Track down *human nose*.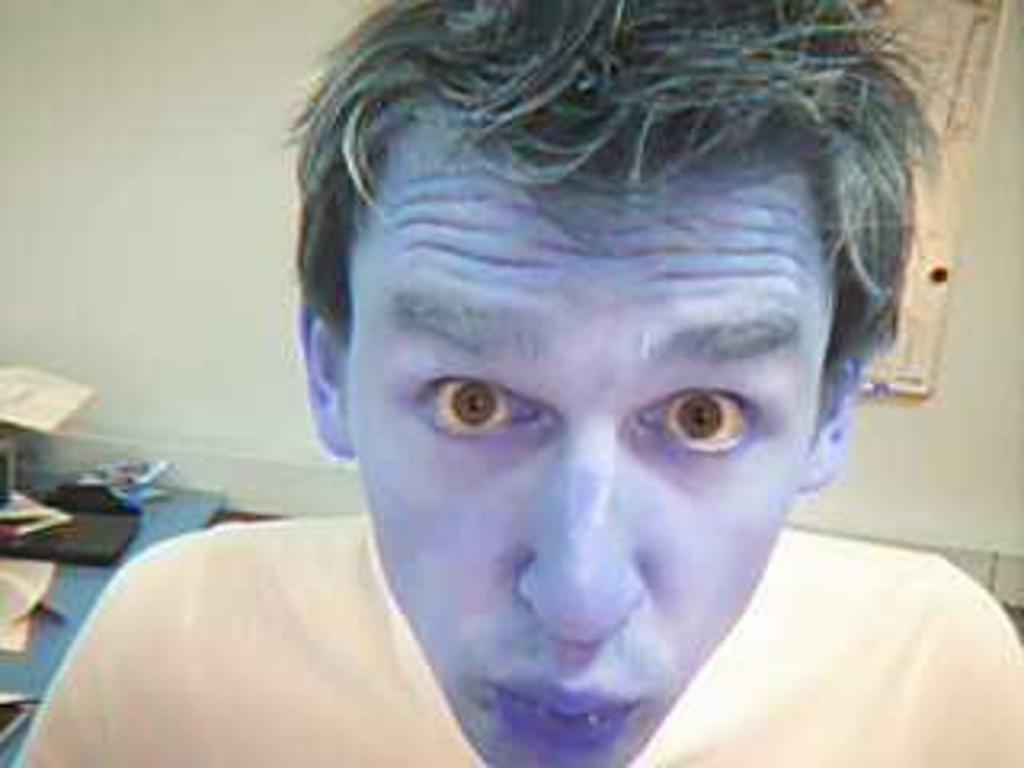
Tracked to pyautogui.locateOnScreen(512, 410, 656, 662).
